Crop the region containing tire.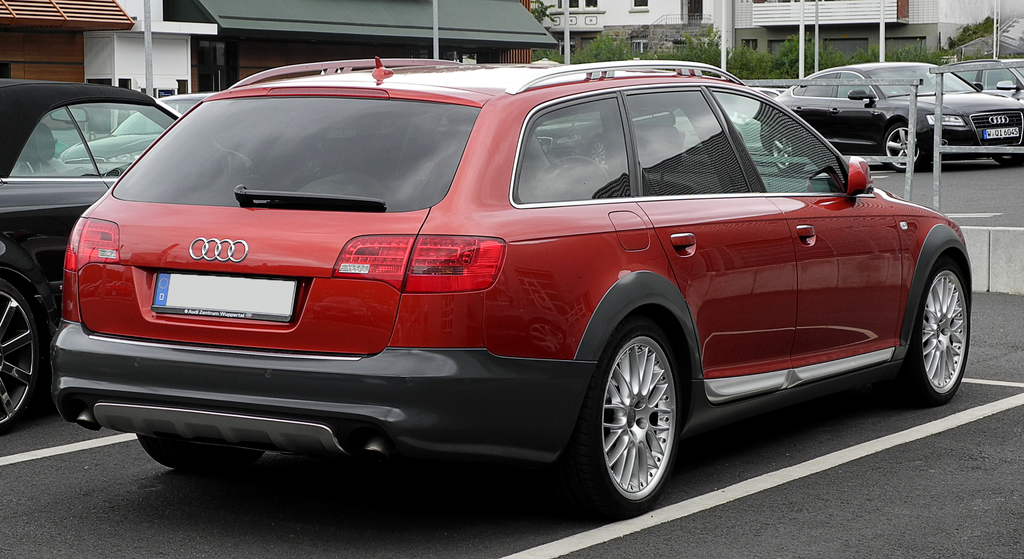
Crop region: region(0, 276, 37, 433).
